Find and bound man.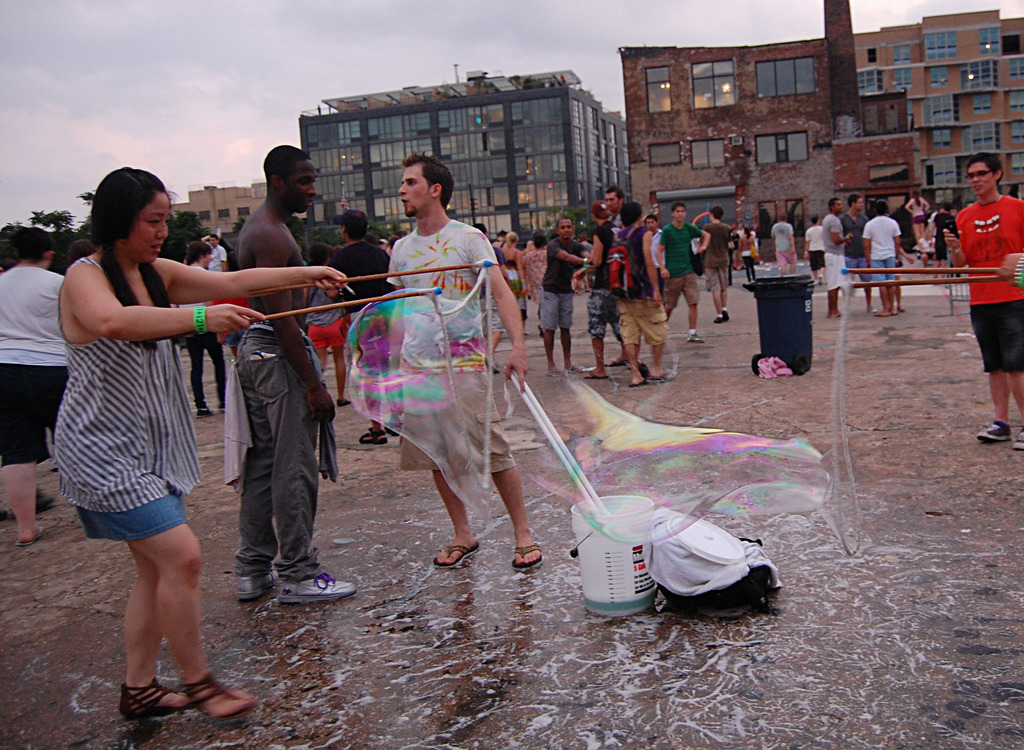
Bound: l=197, t=232, r=228, b=273.
